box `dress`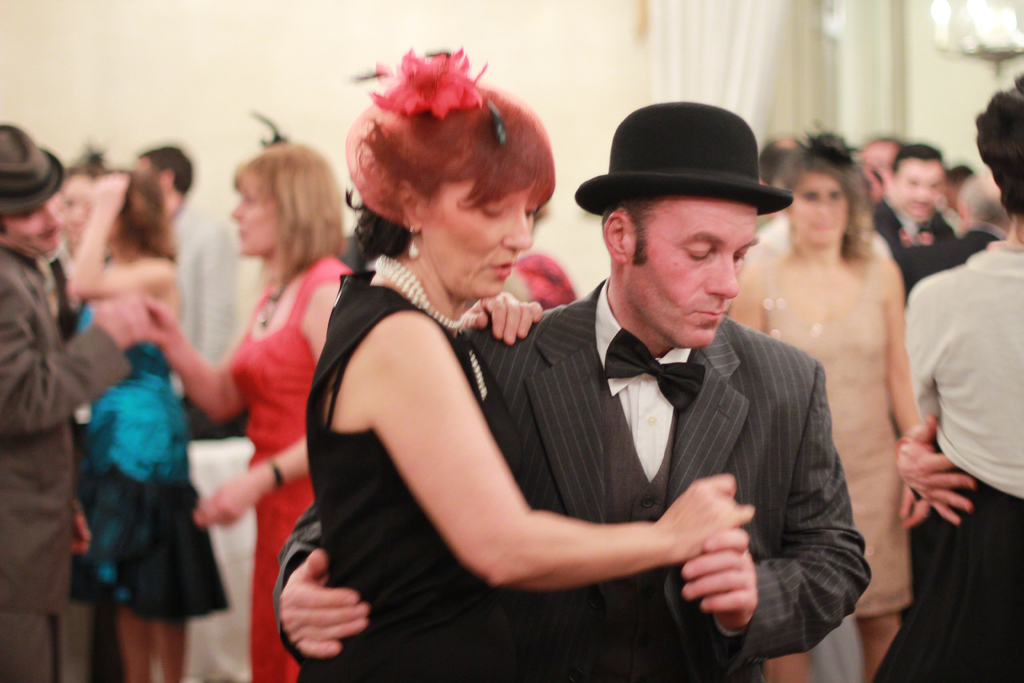
rect(729, 256, 908, 620)
